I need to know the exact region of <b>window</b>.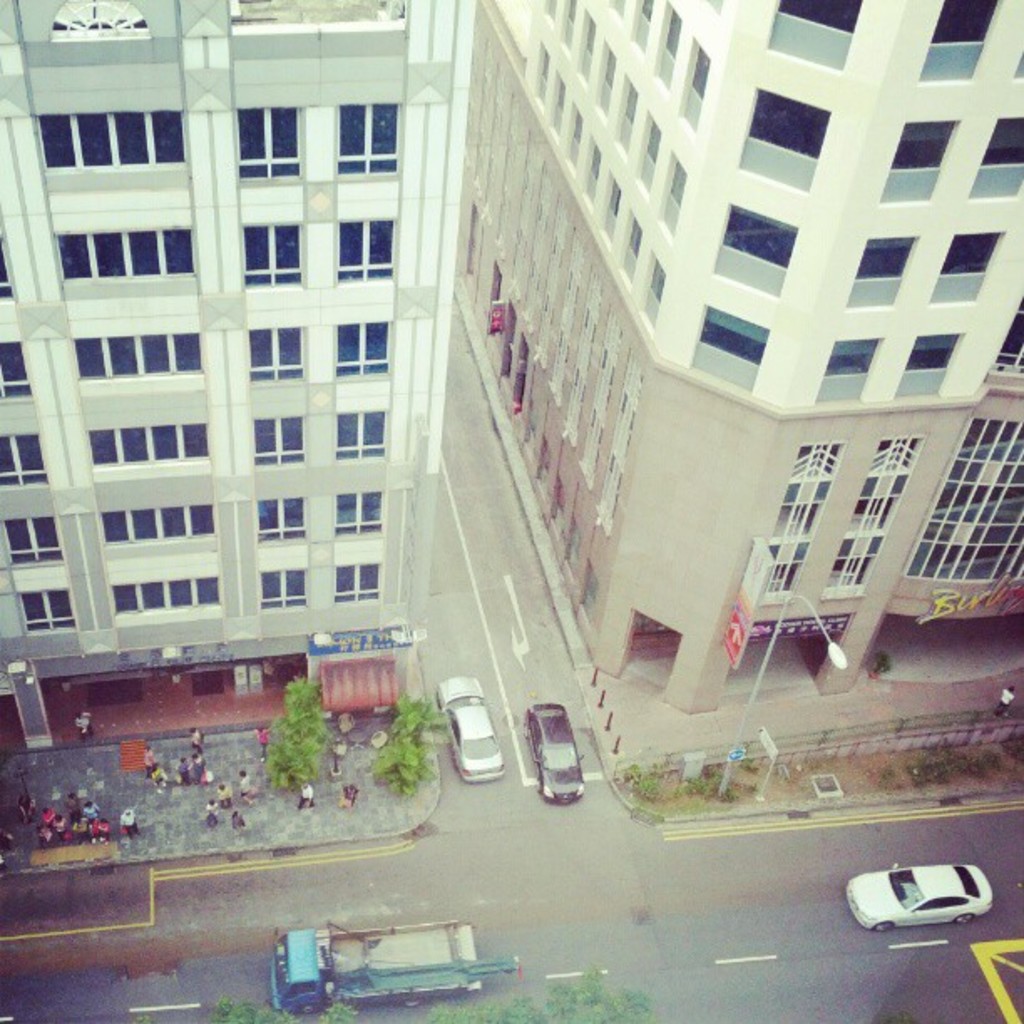
Region: <box>336,415,380,460</box>.
